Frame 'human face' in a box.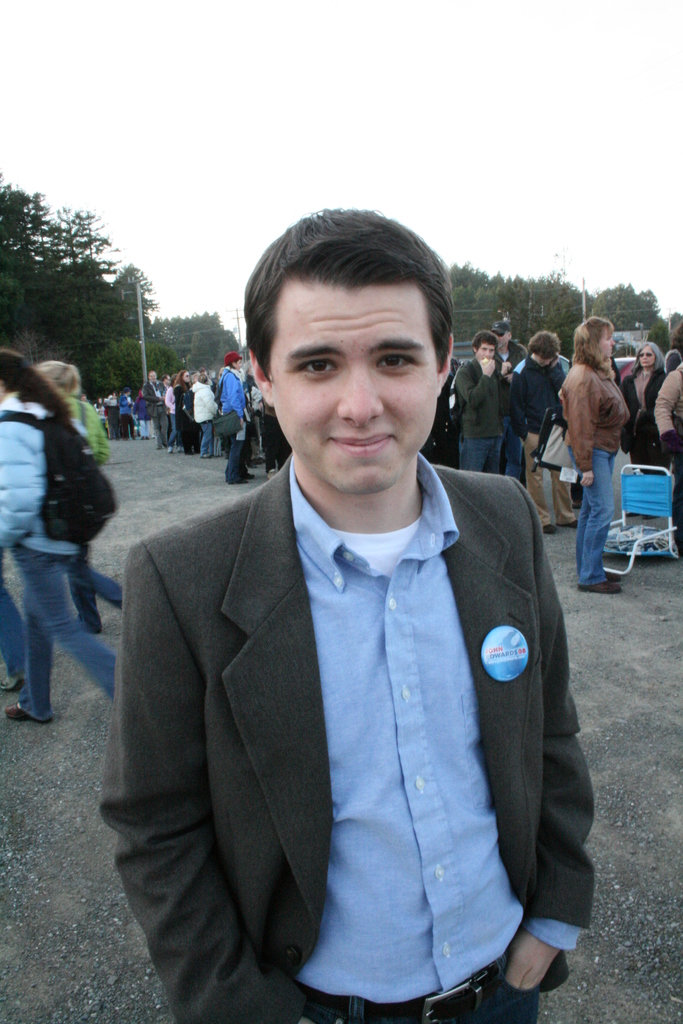
l=268, t=278, r=439, b=498.
